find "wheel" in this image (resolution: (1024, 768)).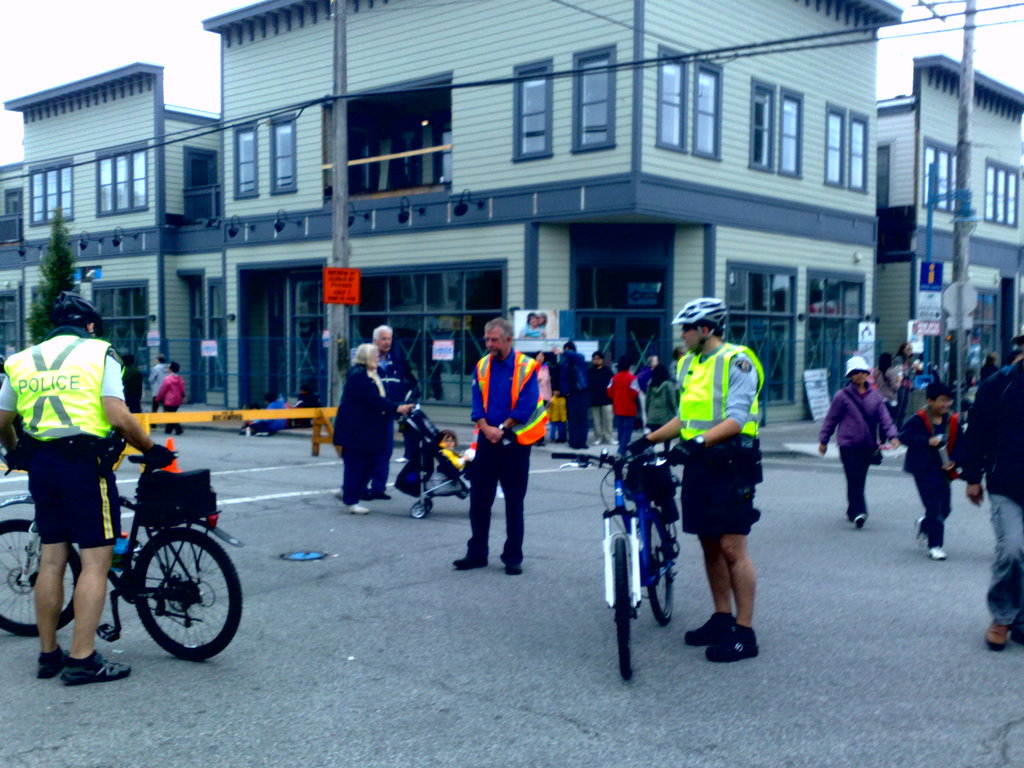
(408,504,427,521).
